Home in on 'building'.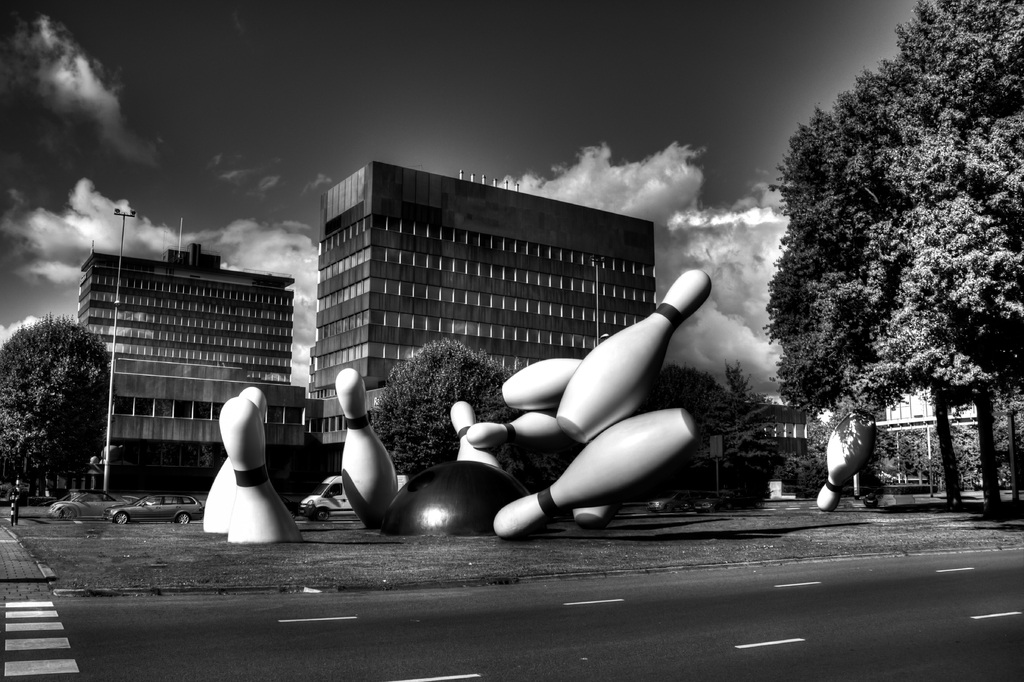
Homed in at 81:244:314:497.
